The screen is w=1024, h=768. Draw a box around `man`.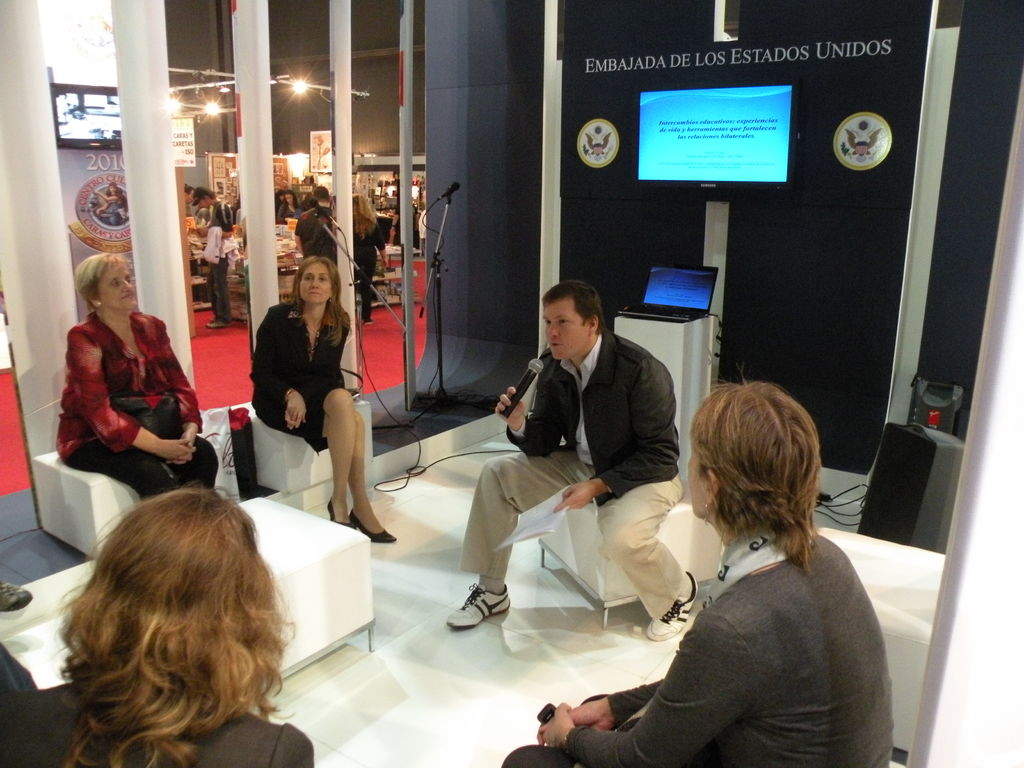
x1=438 y1=268 x2=715 y2=646.
